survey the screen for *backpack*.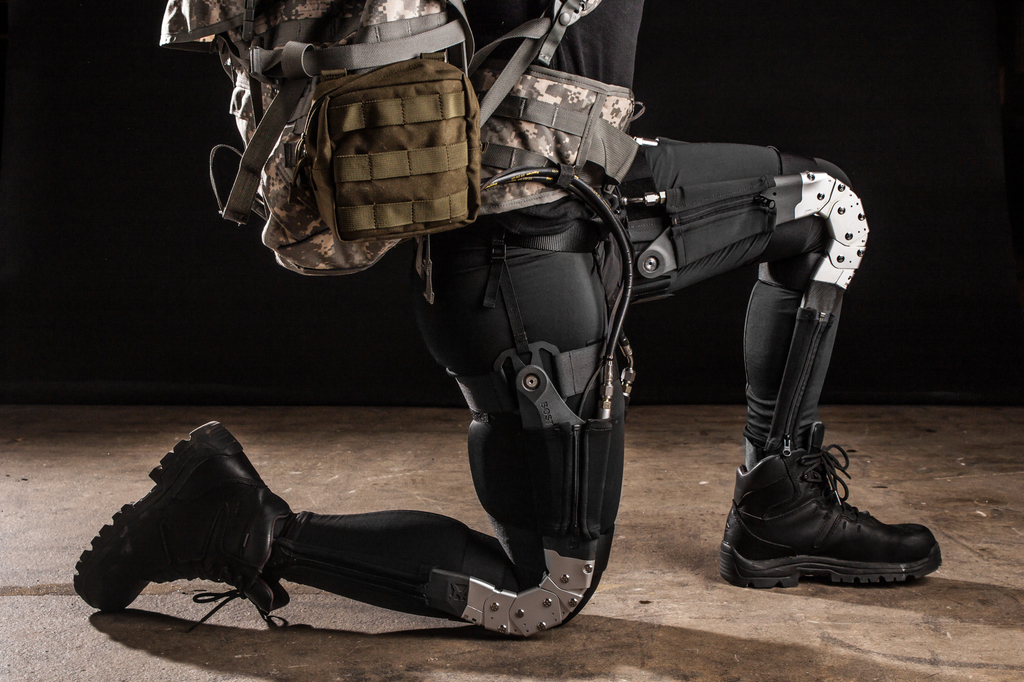
Survey found: (213,11,511,270).
